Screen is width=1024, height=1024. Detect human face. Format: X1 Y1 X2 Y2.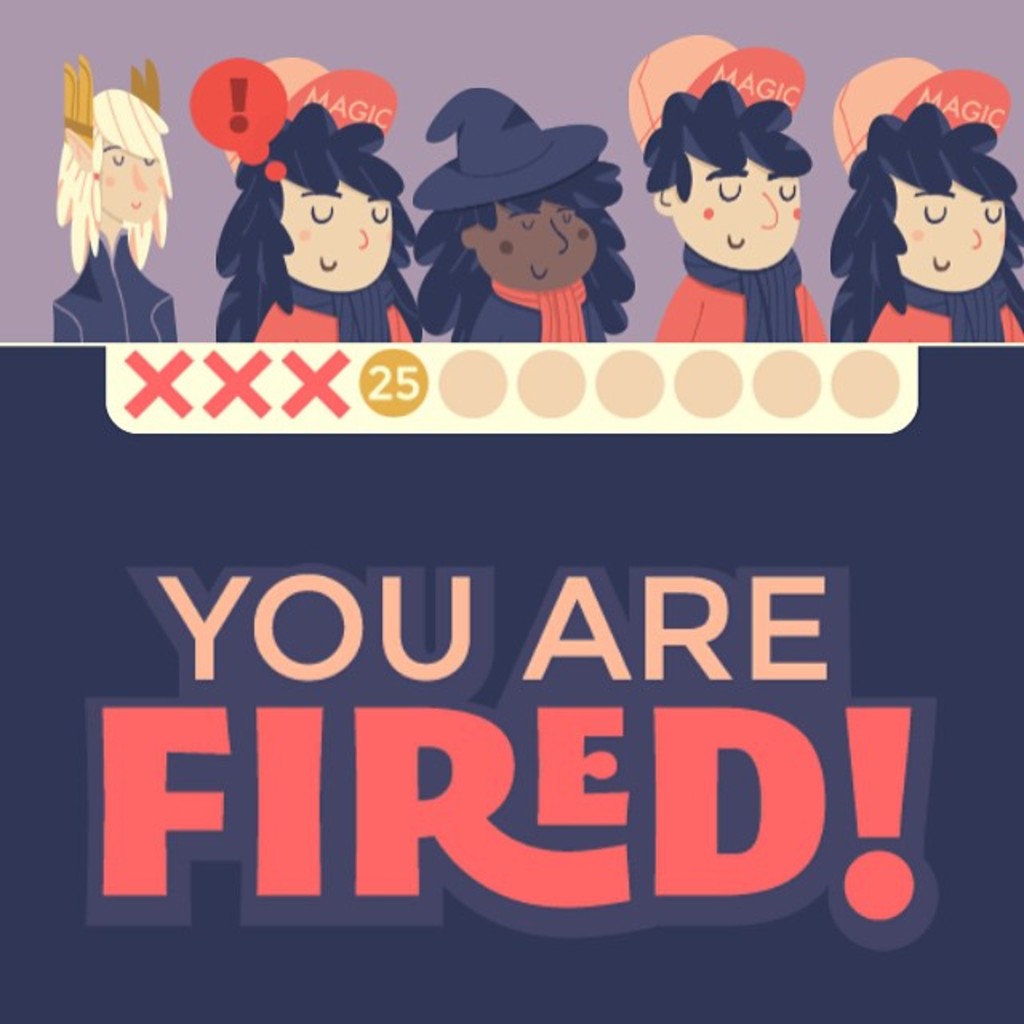
490 200 598 294.
